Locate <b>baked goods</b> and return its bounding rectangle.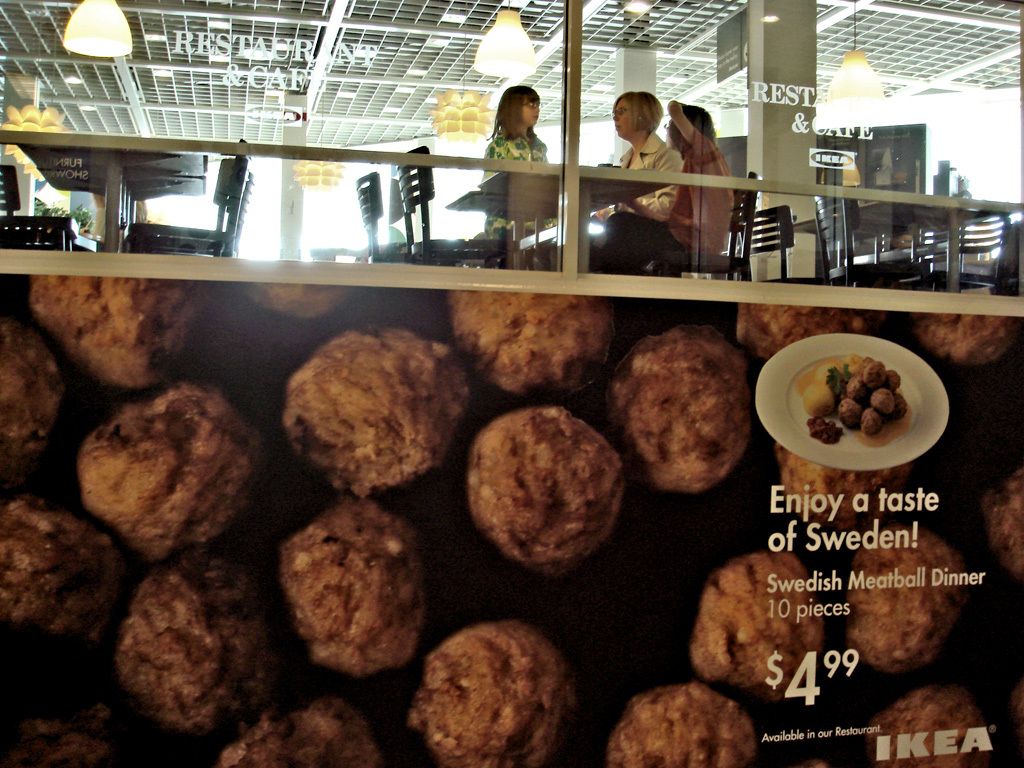
rect(0, 504, 130, 682).
